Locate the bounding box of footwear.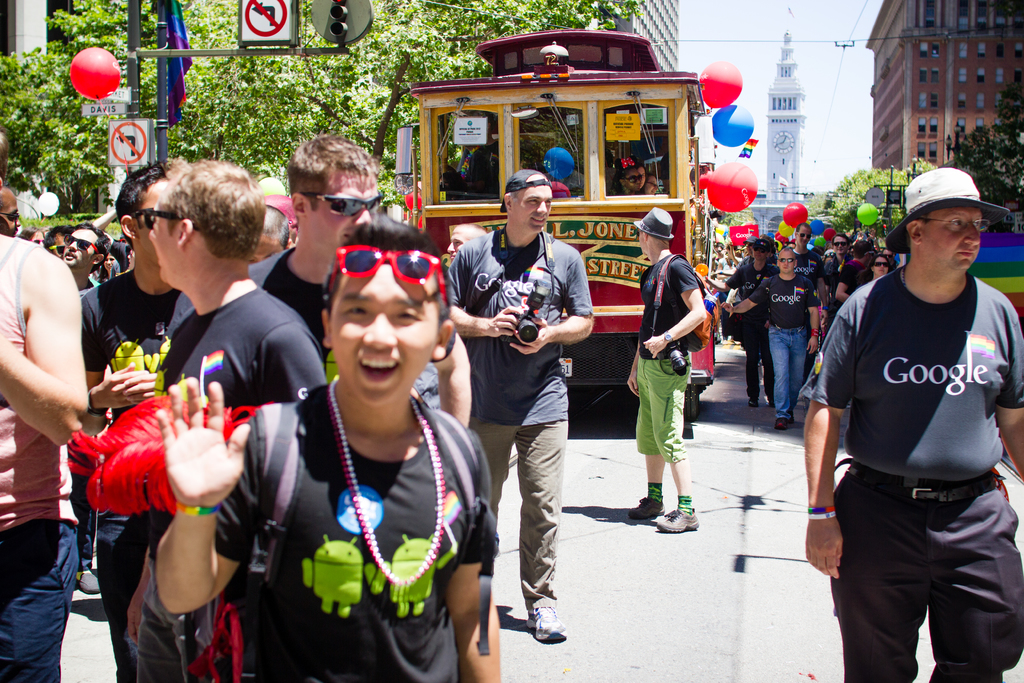
Bounding box: {"left": 626, "top": 491, "right": 675, "bottom": 525}.
